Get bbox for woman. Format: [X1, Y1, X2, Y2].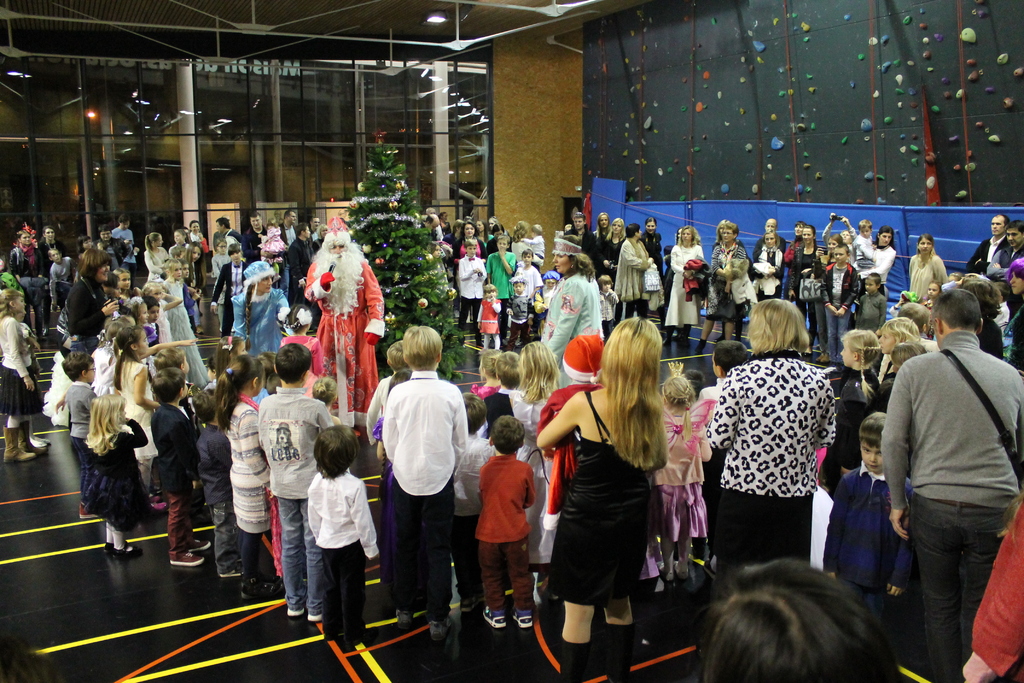
[540, 320, 692, 682].
